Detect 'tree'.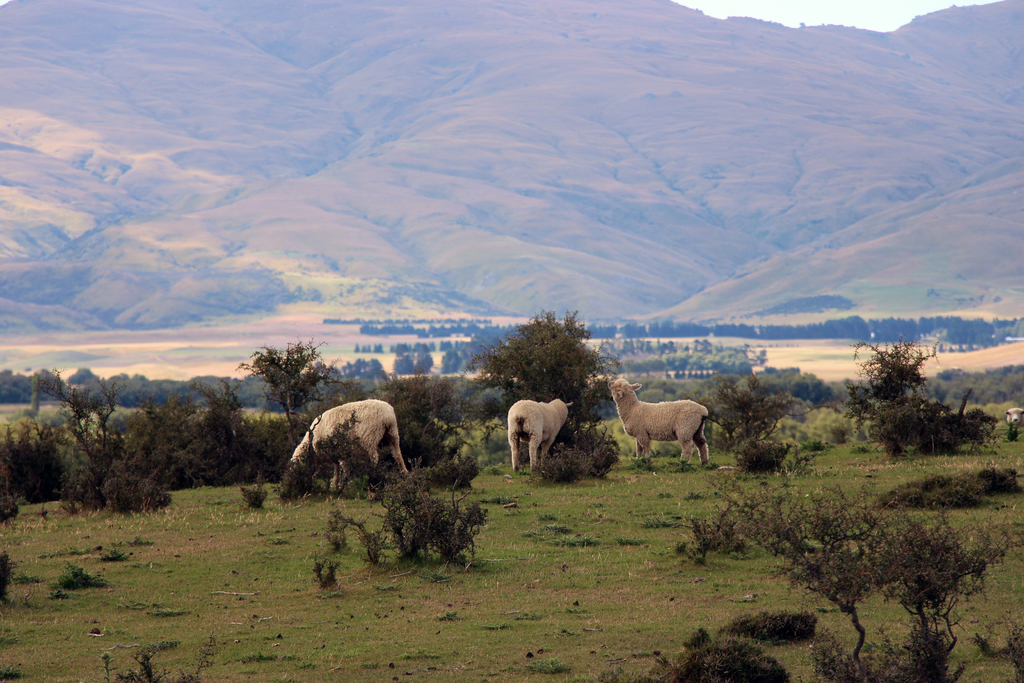
Detected at <region>465, 303, 607, 468</region>.
